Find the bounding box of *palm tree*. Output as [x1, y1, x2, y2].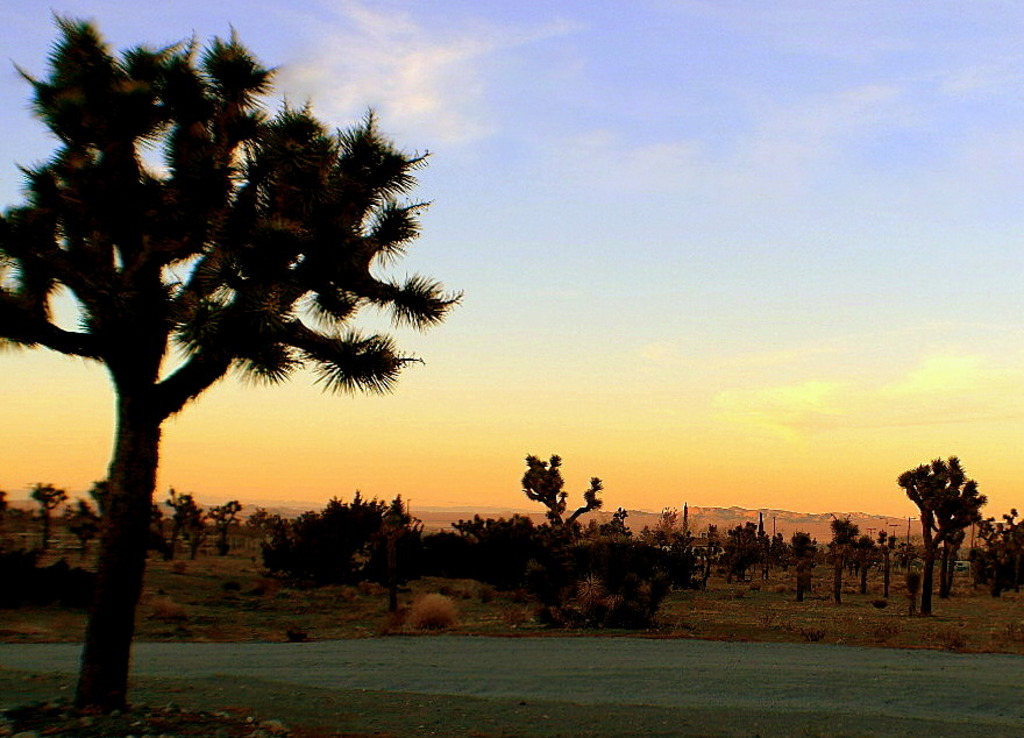
[488, 456, 592, 627].
